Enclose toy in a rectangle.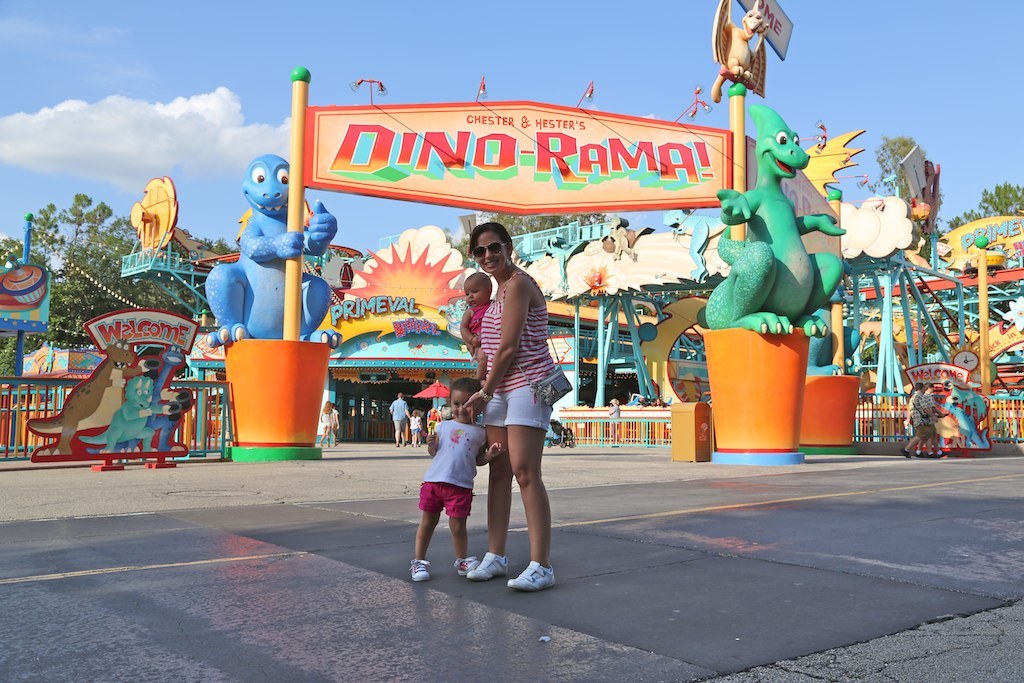
BBox(197, 66, 354, 463).
